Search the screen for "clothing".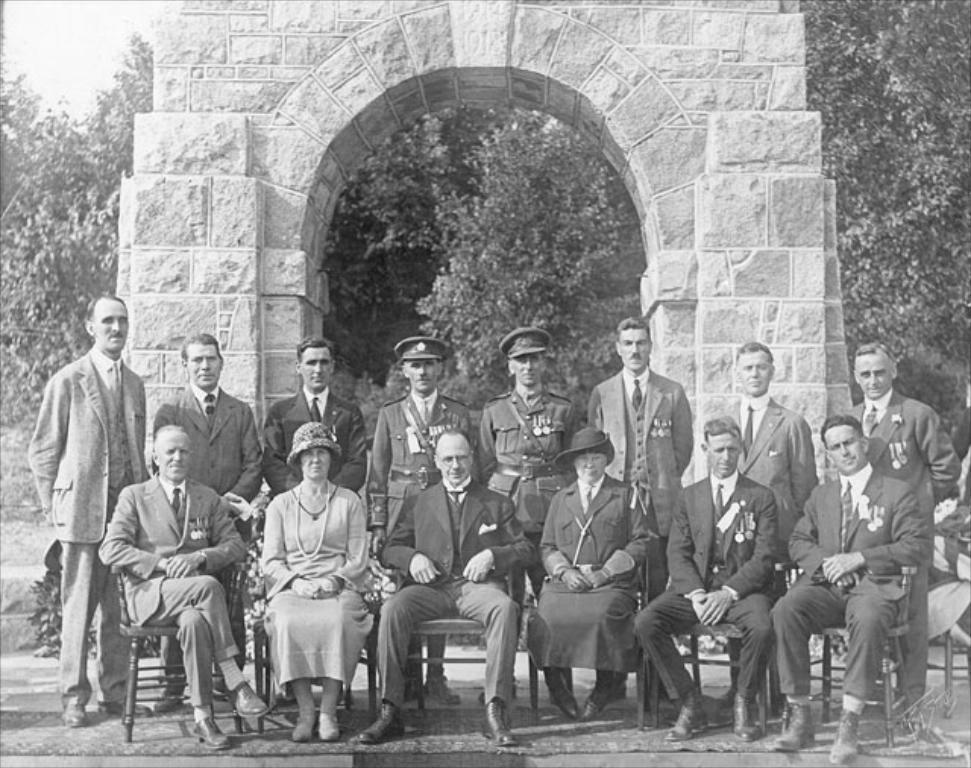
Found at (left=246, top=461, right=373, bottom=729).
